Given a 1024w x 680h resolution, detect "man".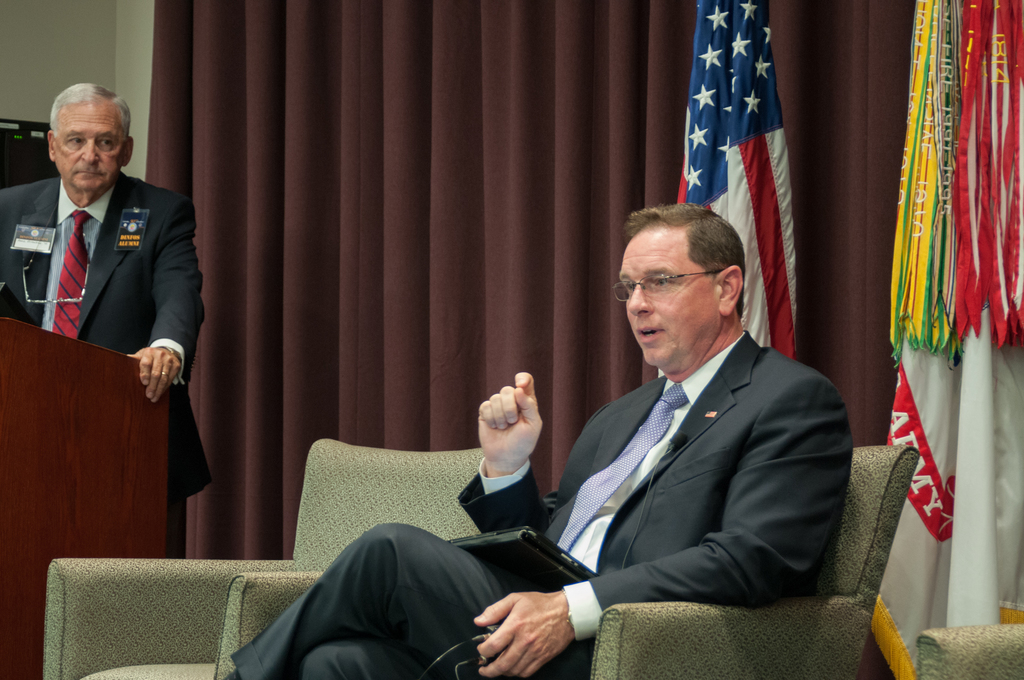
<region>220, 200, 850, 679</region>.
